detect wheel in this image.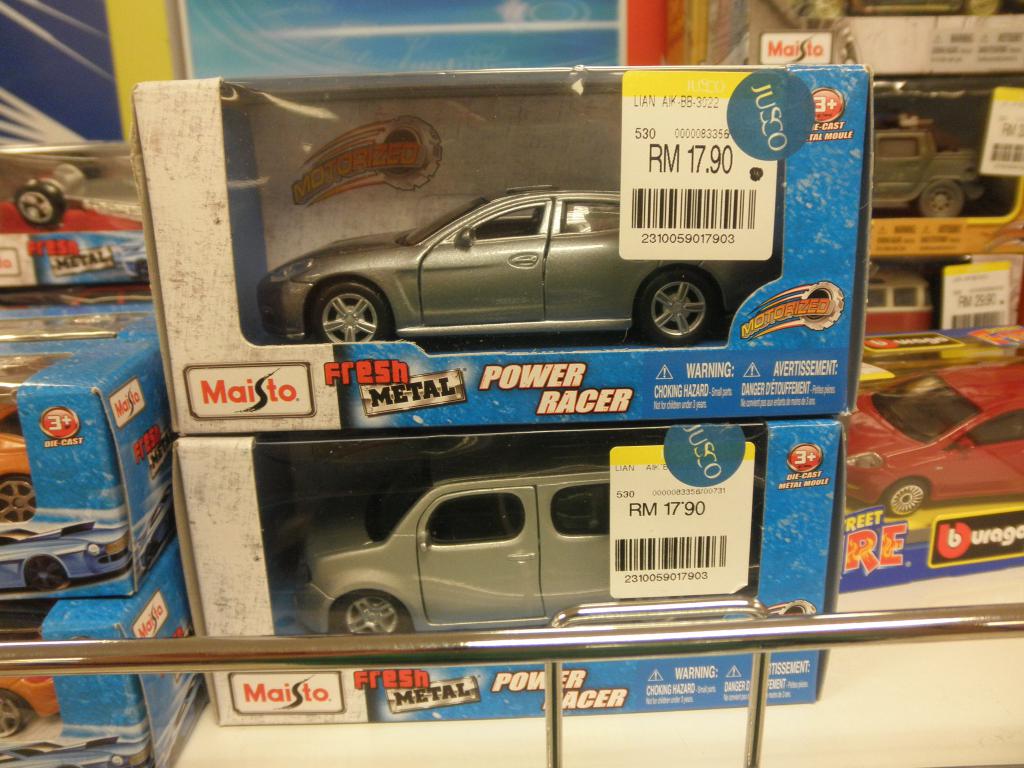
Detection: (631,262,716,339).
